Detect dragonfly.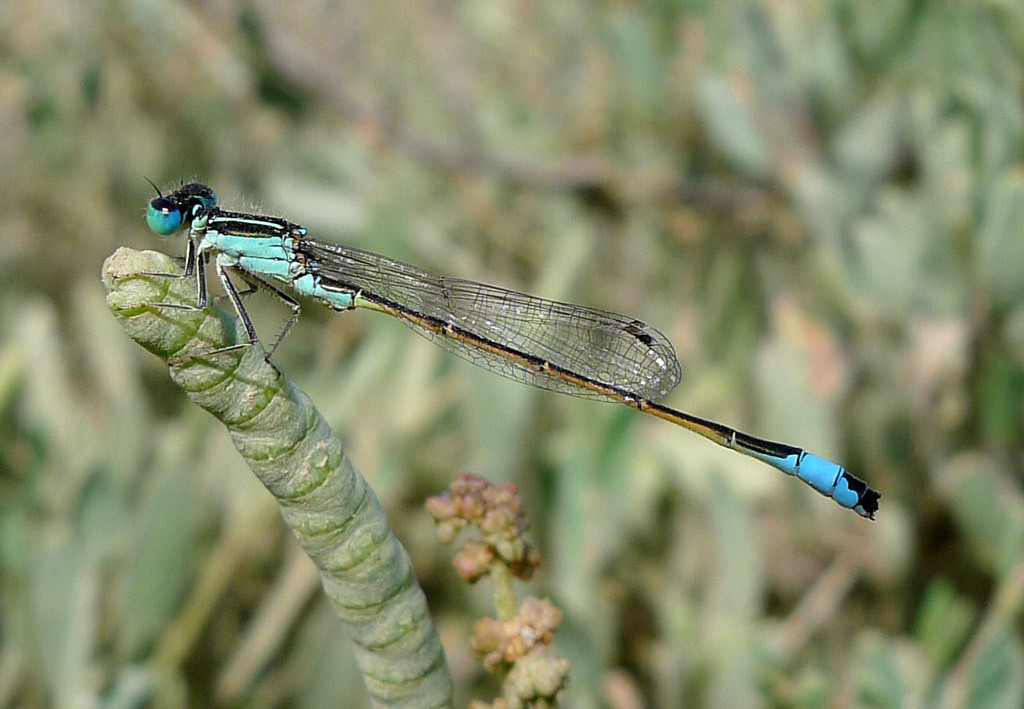
Detected at (x1=150, y1=180, x2=884, y2=494).
